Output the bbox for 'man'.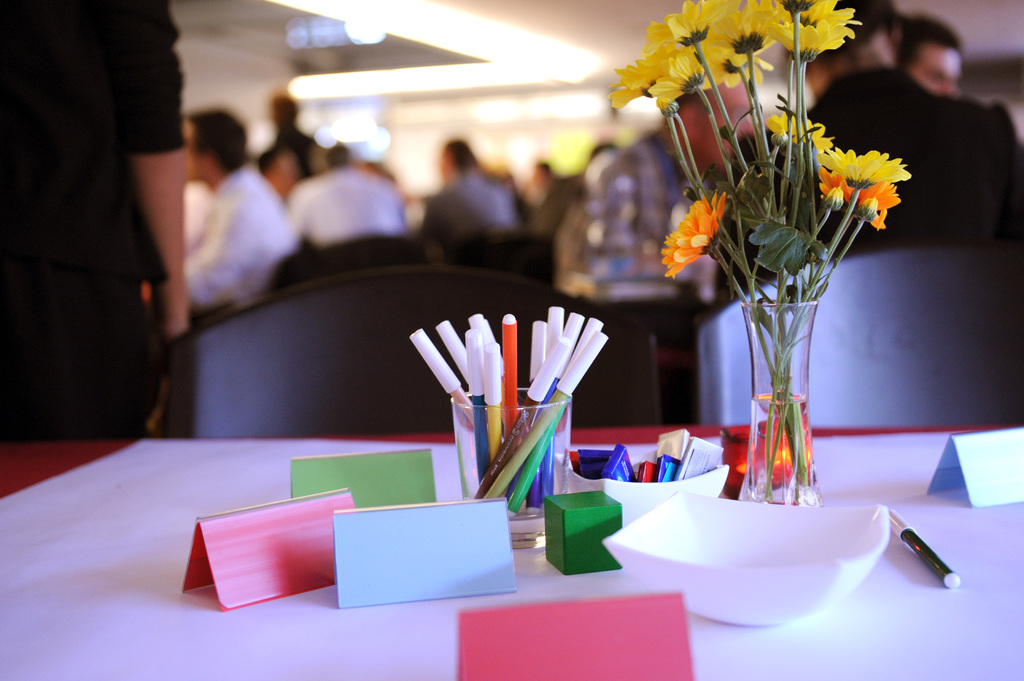
(417,134,523,244).
